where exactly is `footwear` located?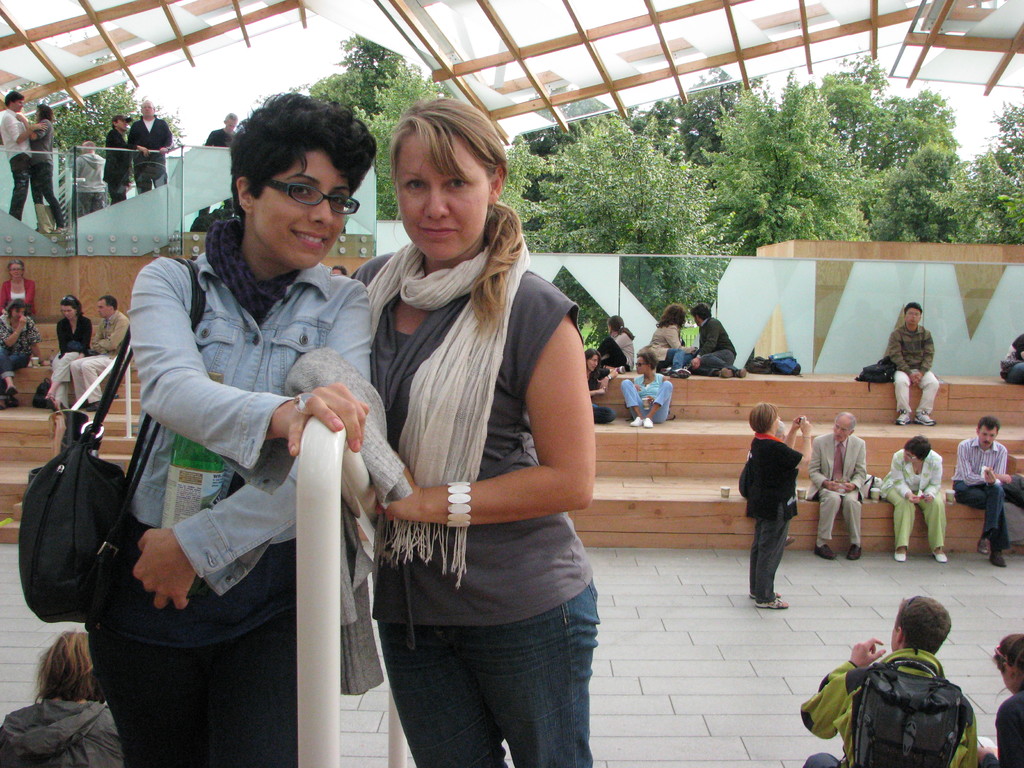
Its bounding box is 979 540 987 553.
